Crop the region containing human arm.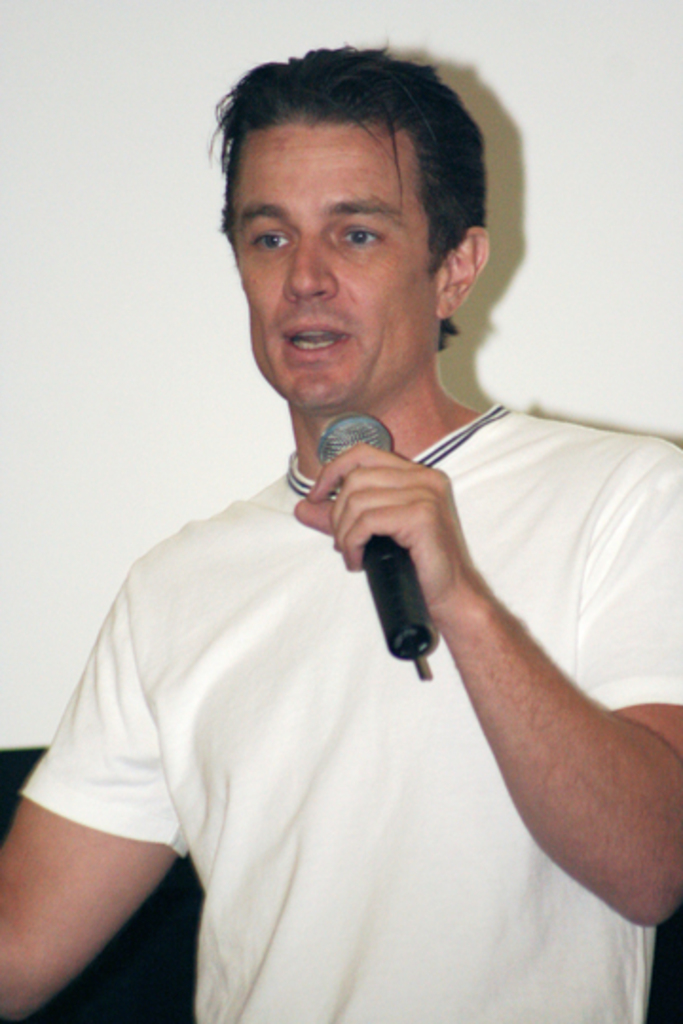
Crop region: pyautogui.locateOnScreen(0, 544, 182, 1011).
